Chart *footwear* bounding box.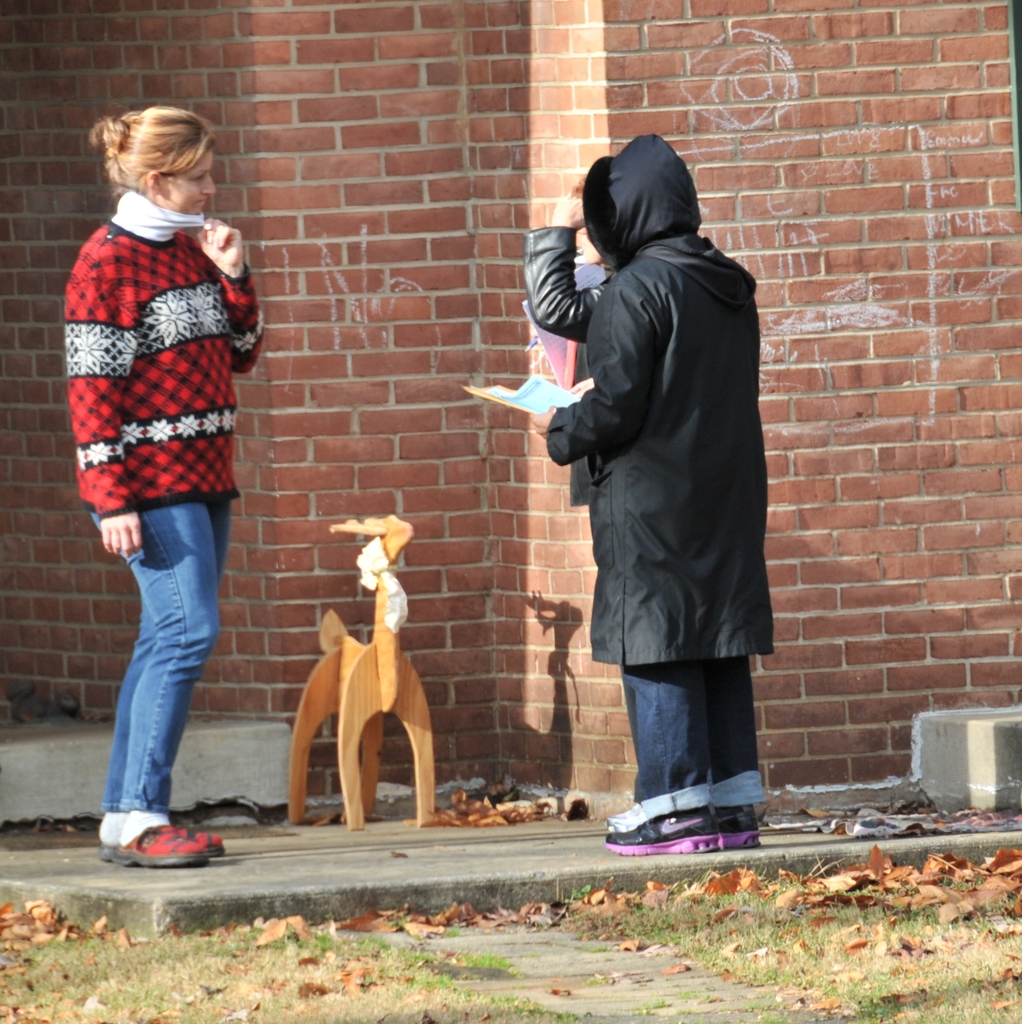
Charted: 710 800 765 852.
